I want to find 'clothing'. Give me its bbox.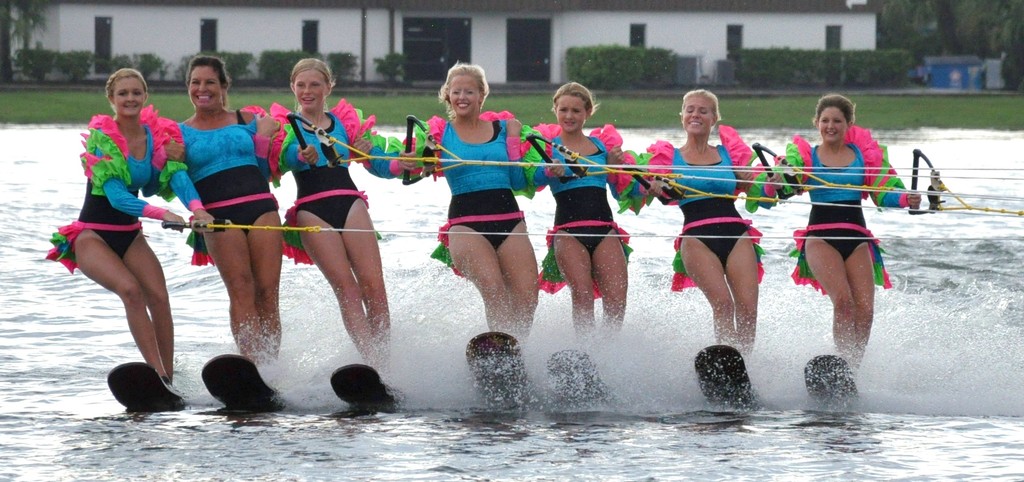
x1=428 y1=100 x2=534 y2=290.
